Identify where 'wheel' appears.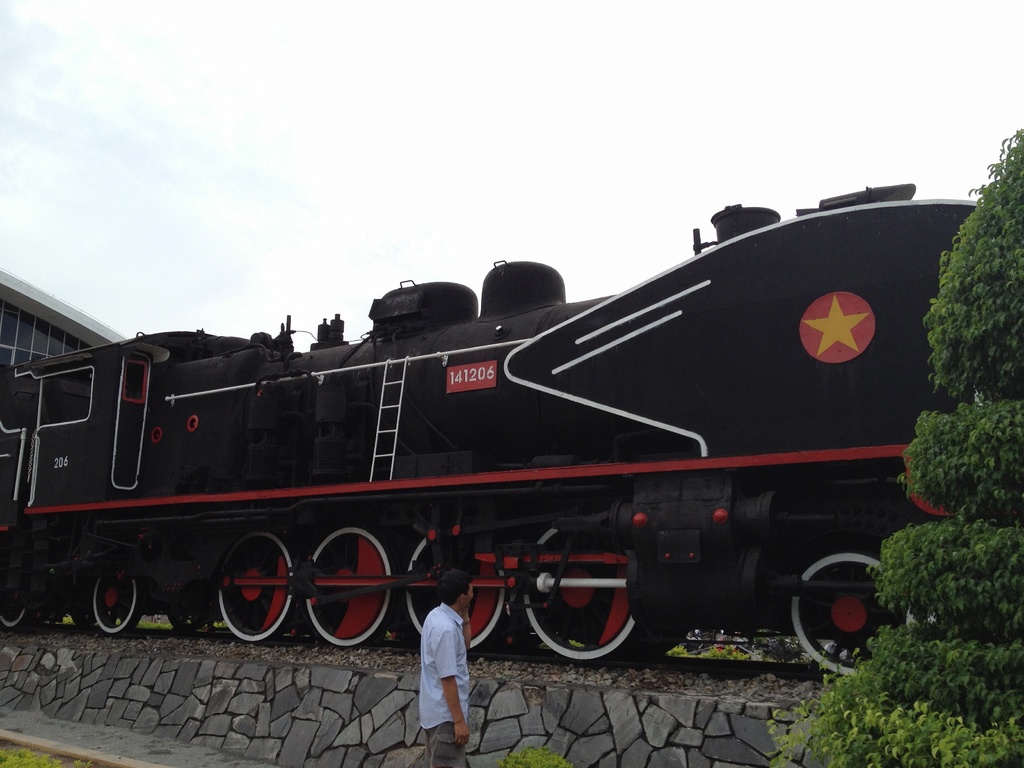
Appears at BBox(305, 526, 398, 648).
